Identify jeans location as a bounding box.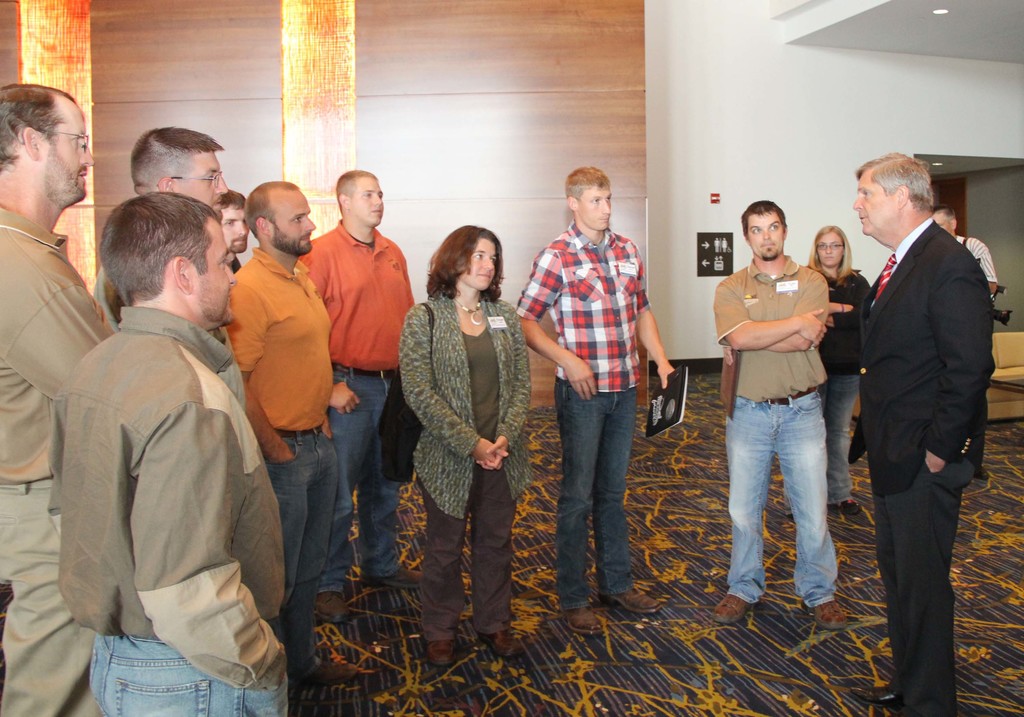
[84, 630, 291, 716].
